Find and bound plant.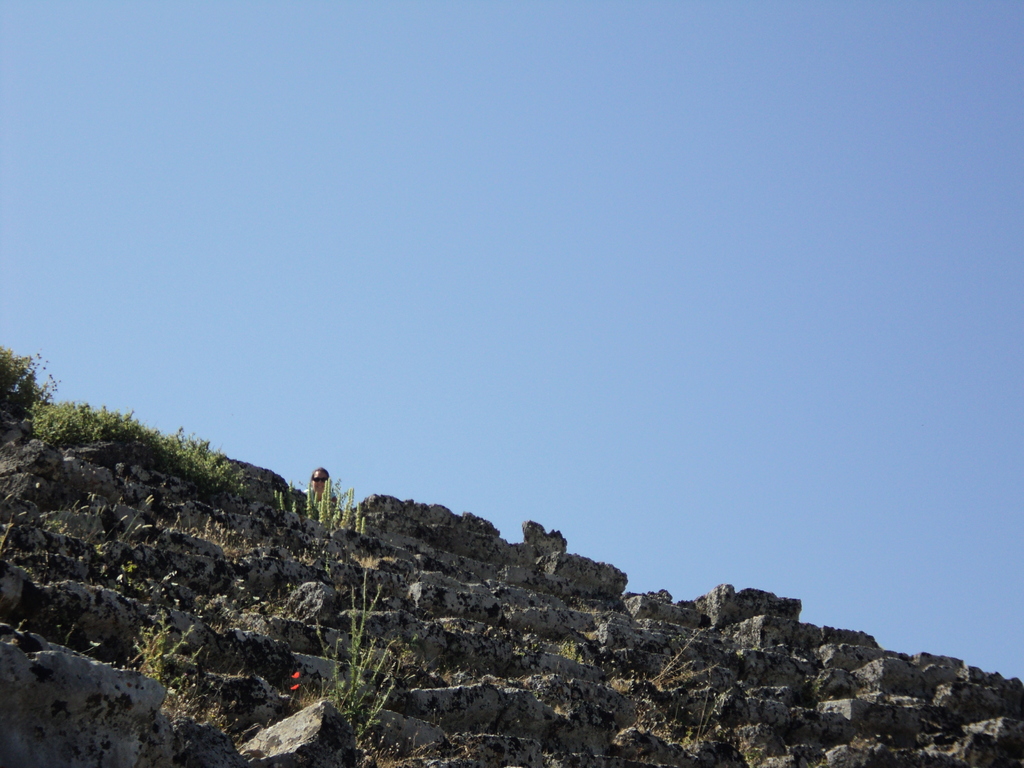
Bound: select_region(600, 633, 712, 765).
